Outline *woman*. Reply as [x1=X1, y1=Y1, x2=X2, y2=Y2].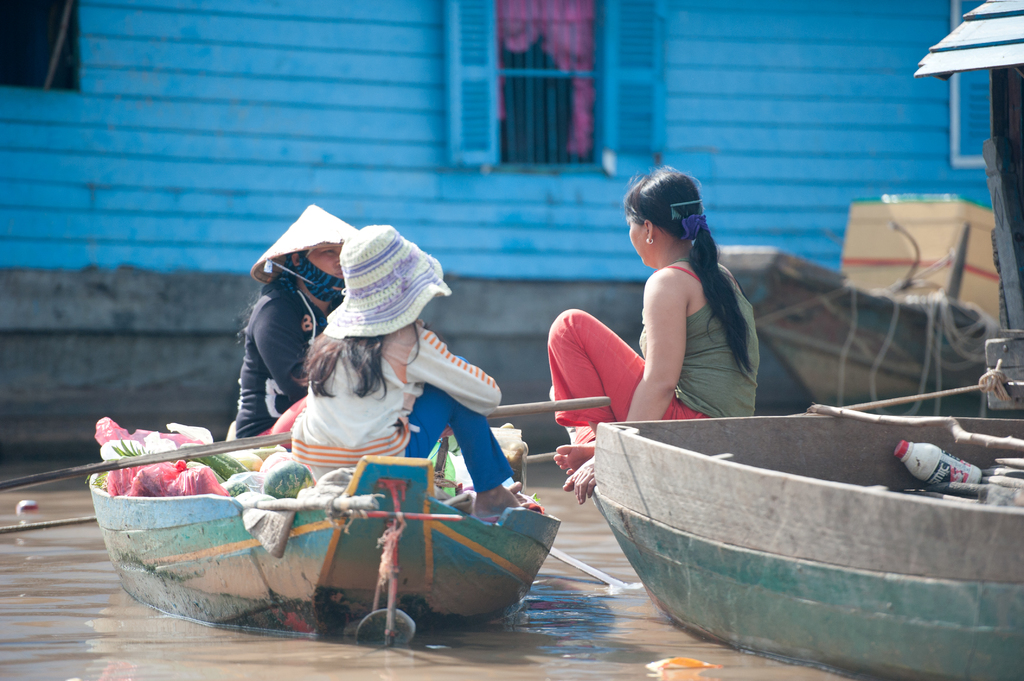
[x1=554, y1=171, x2=770, y2=485].
